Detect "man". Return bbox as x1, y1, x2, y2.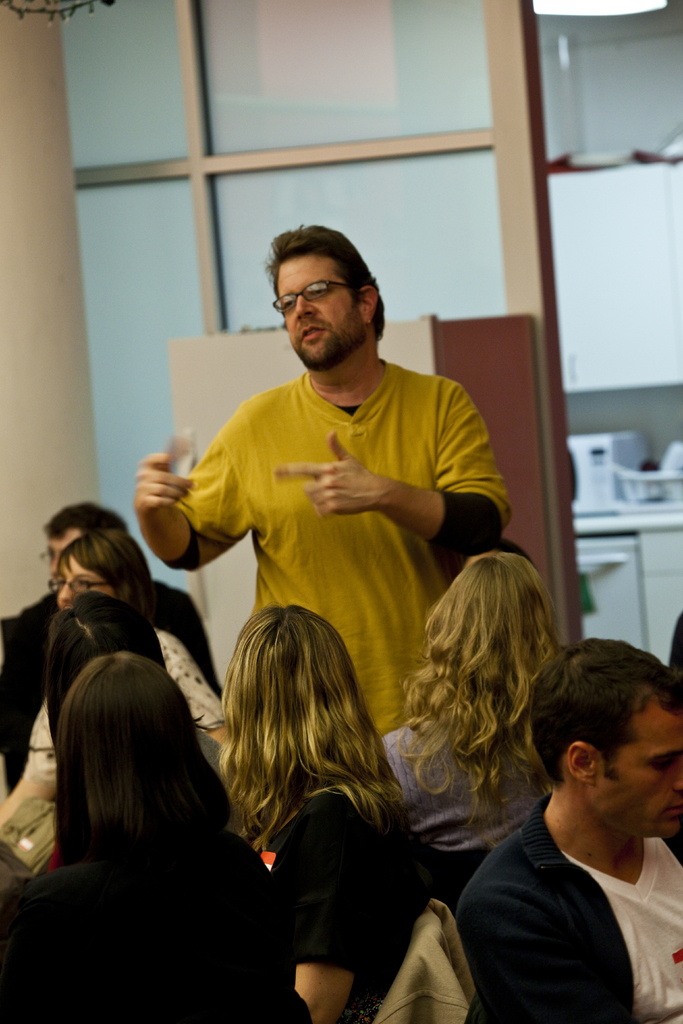
0, 503, 220, 796.
